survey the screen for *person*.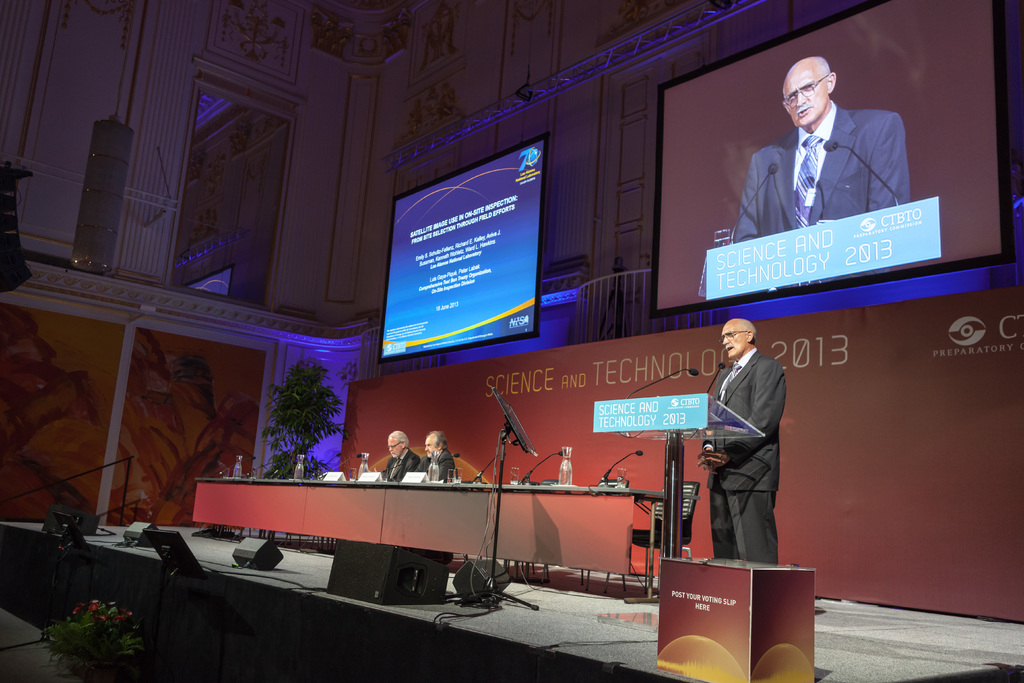
Survey found: locate(417, 429, 452, 482).
